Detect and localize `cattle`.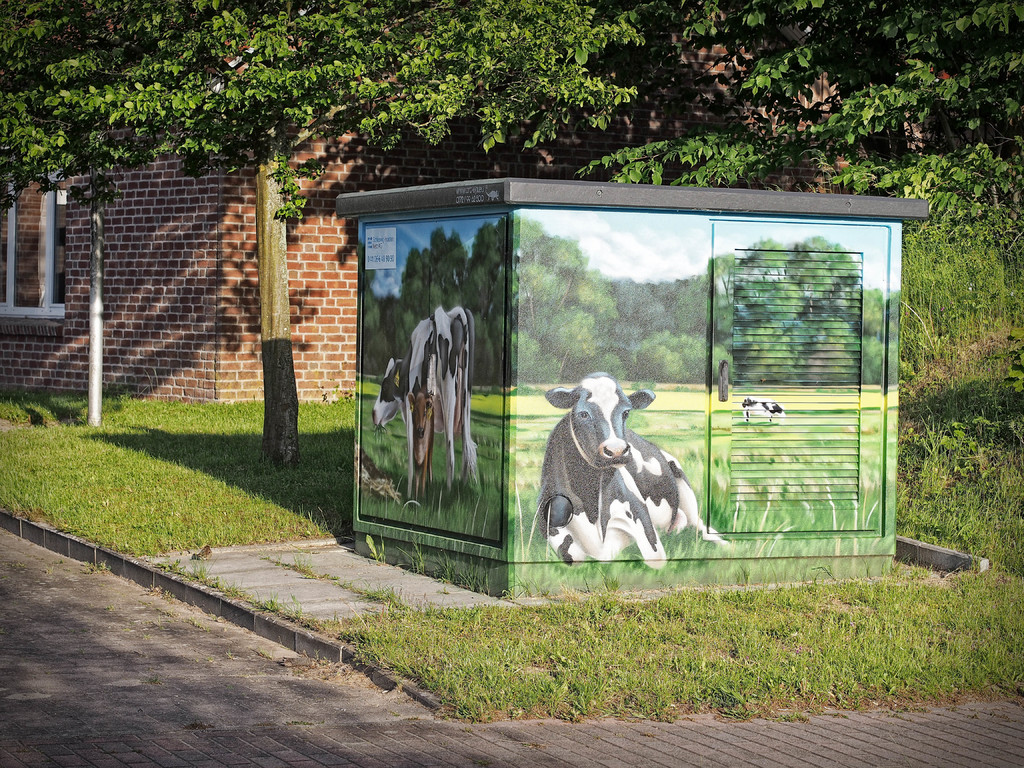
Localized at select_region(527, 371, 717, 571).
